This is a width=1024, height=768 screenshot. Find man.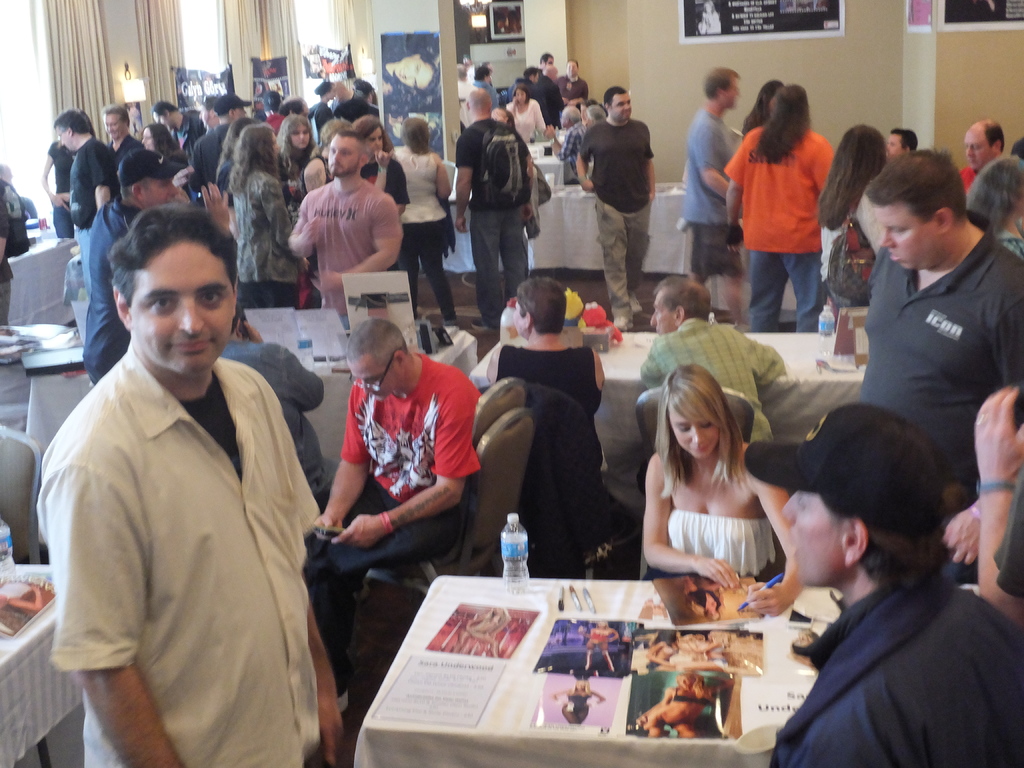
Bounding box: [634,283,803,452].
